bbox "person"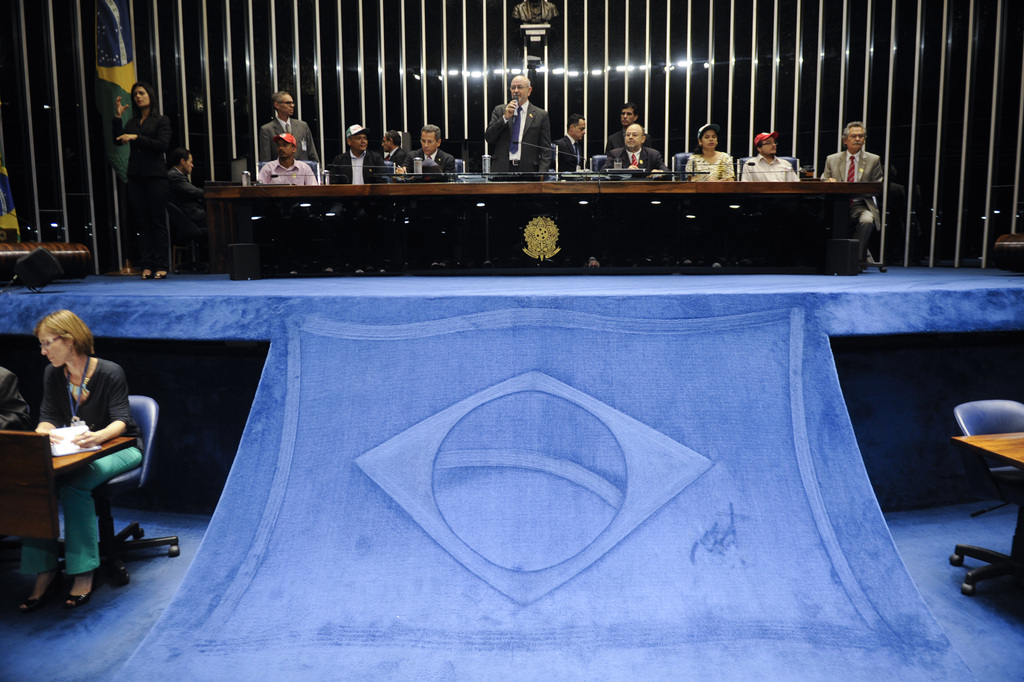
Rect(391, 122, 459, 180)
